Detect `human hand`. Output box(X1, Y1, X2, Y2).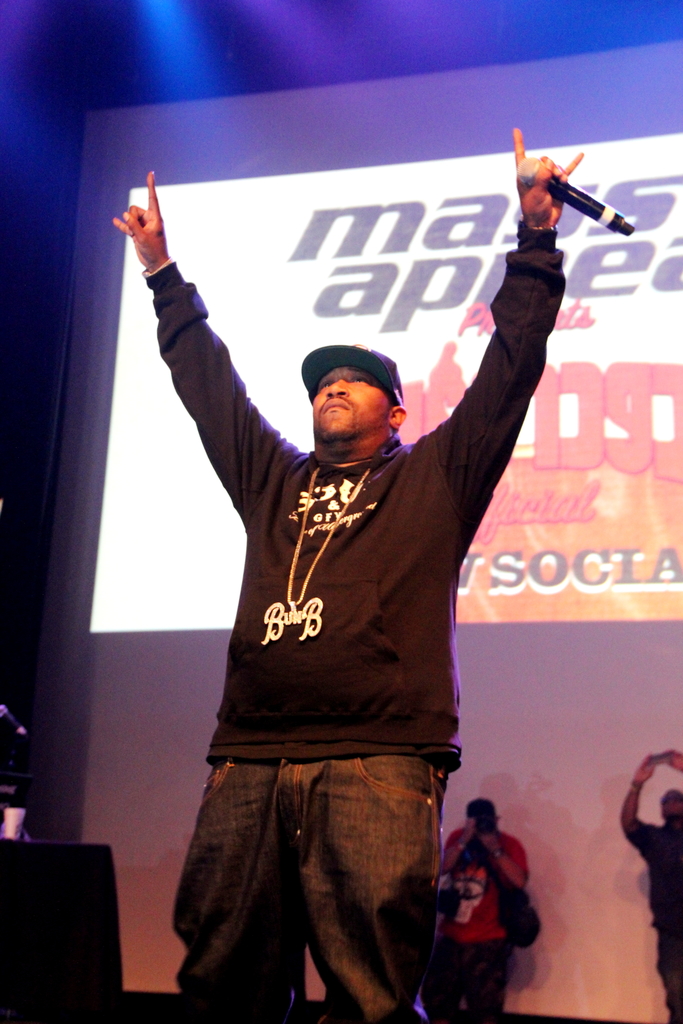
box(109, 172, 190, 271).
